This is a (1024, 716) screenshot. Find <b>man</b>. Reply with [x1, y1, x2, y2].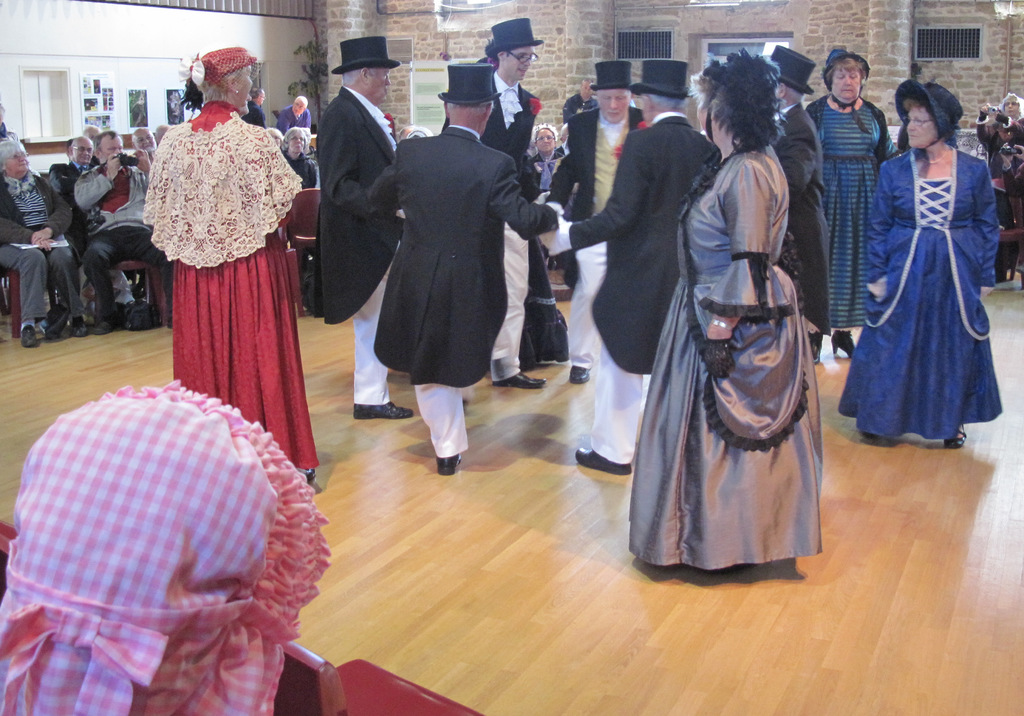
[540, 58, 719, 476].
